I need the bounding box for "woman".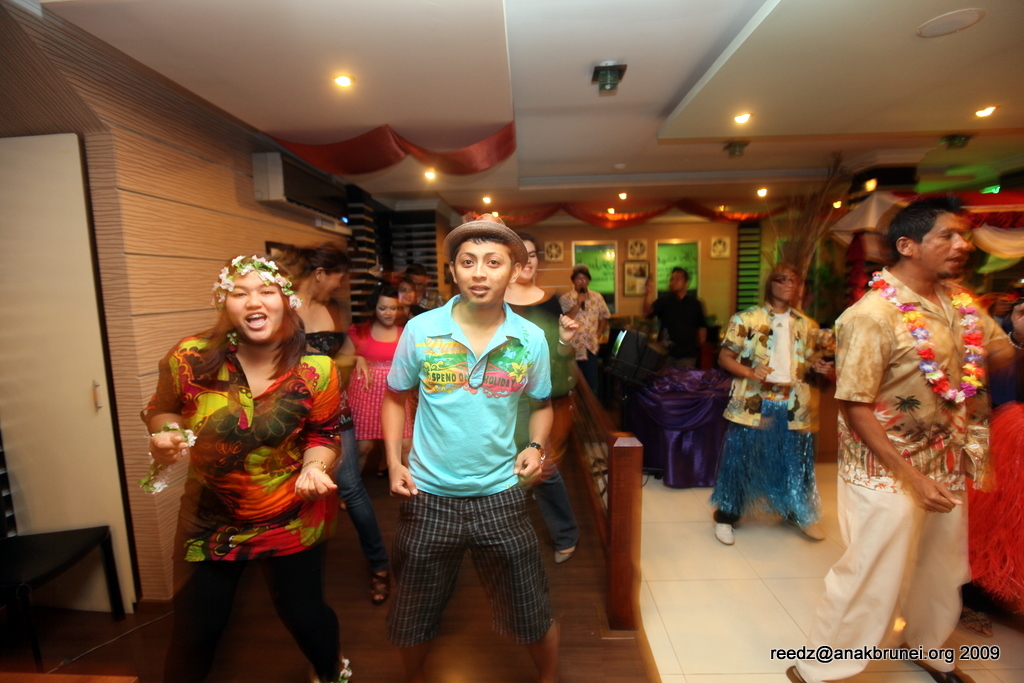
Here it is: l=282, t=249, r=345, b=363.
